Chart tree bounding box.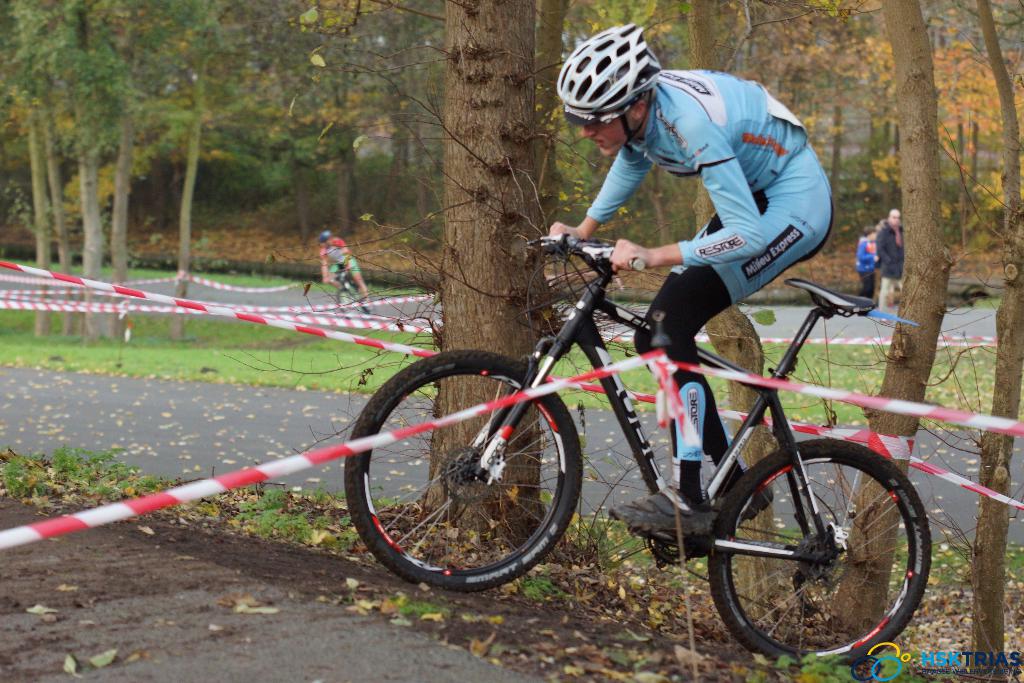
Charted: region(630, 0, 881, 623).
